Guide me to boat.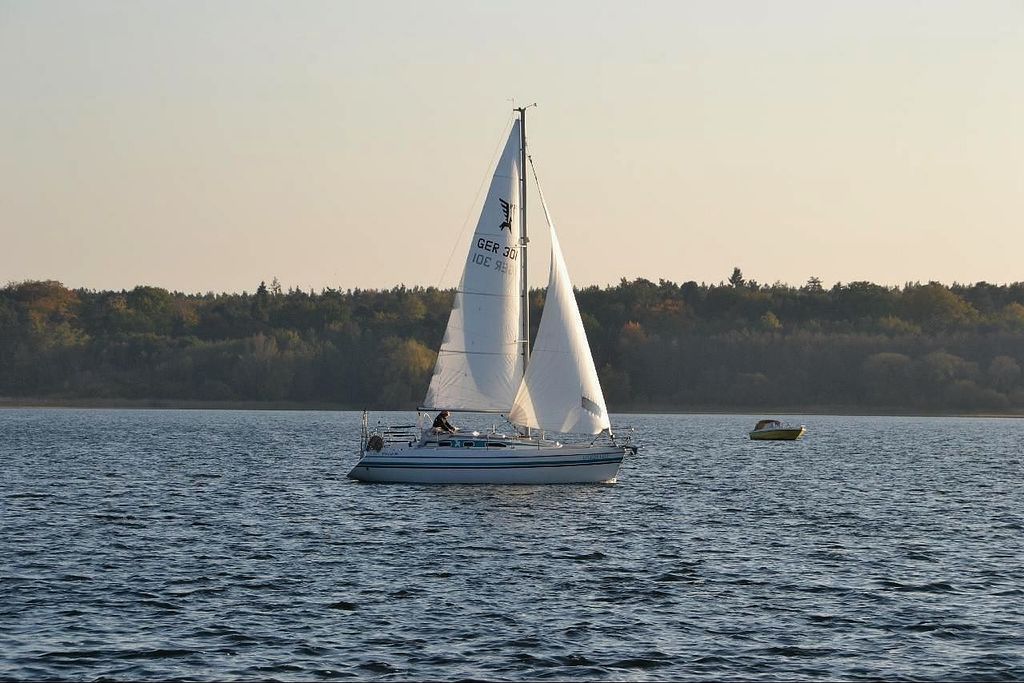
Guidance: Rect(334, 98, 637, 504).
